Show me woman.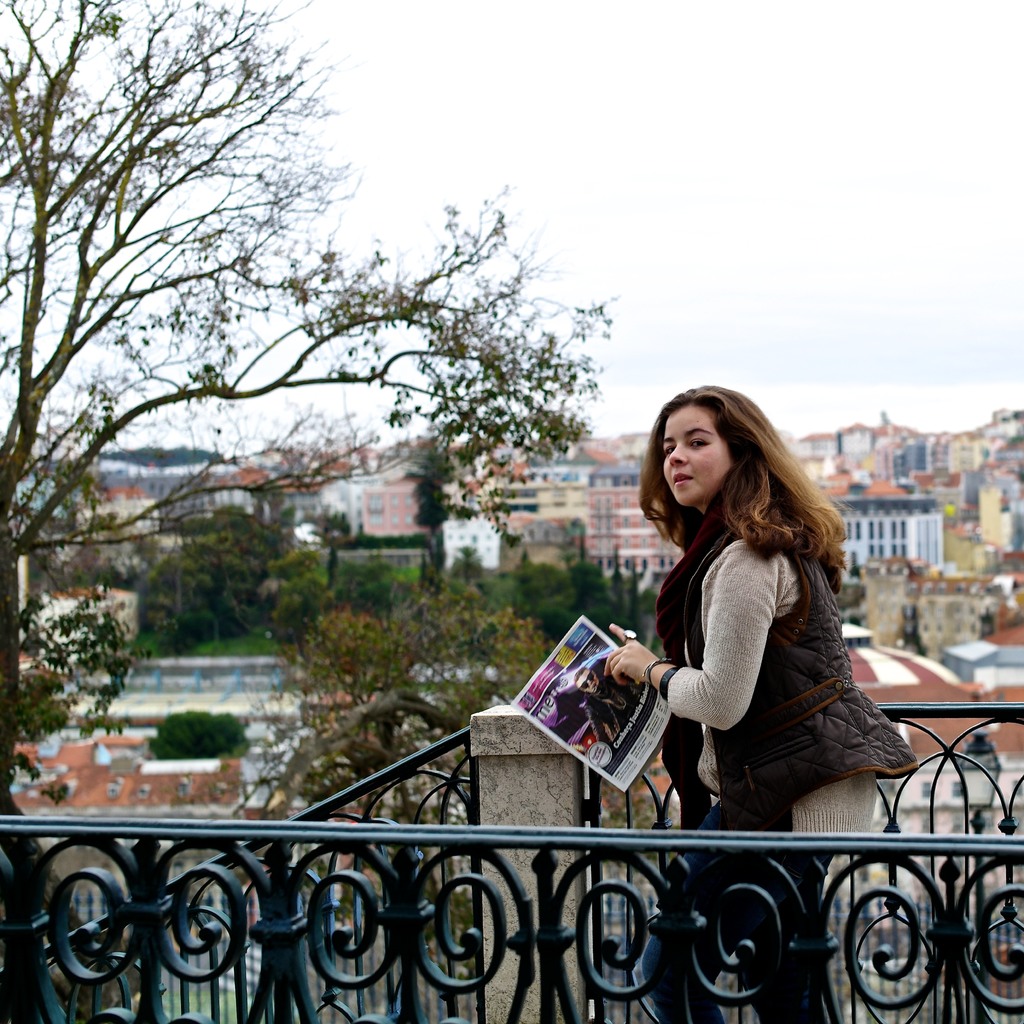
woman is here: x1=453 y1=426 x2=876 y2=951.
